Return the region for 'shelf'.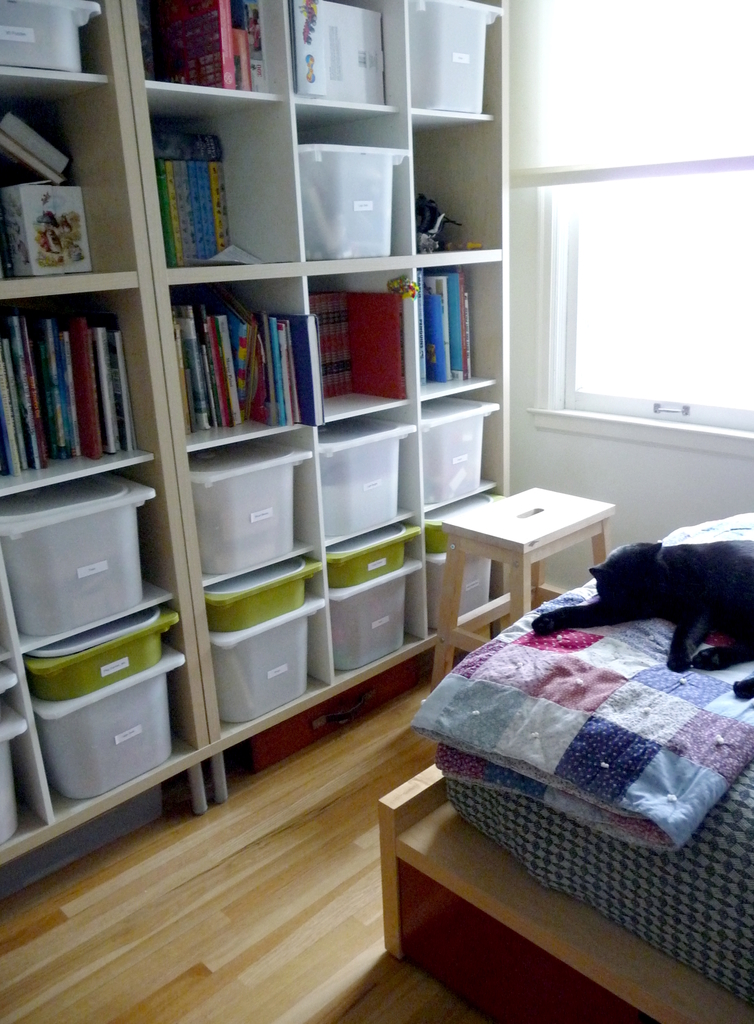
locate(0, 442, 172, 659).
